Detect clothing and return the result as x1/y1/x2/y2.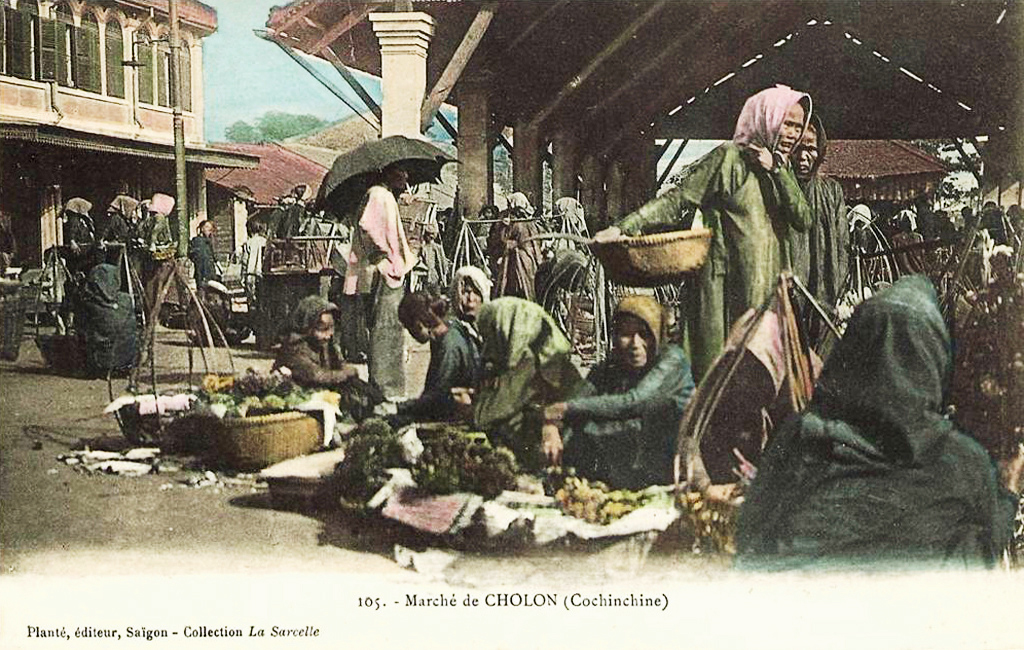
565/338/685/486.
